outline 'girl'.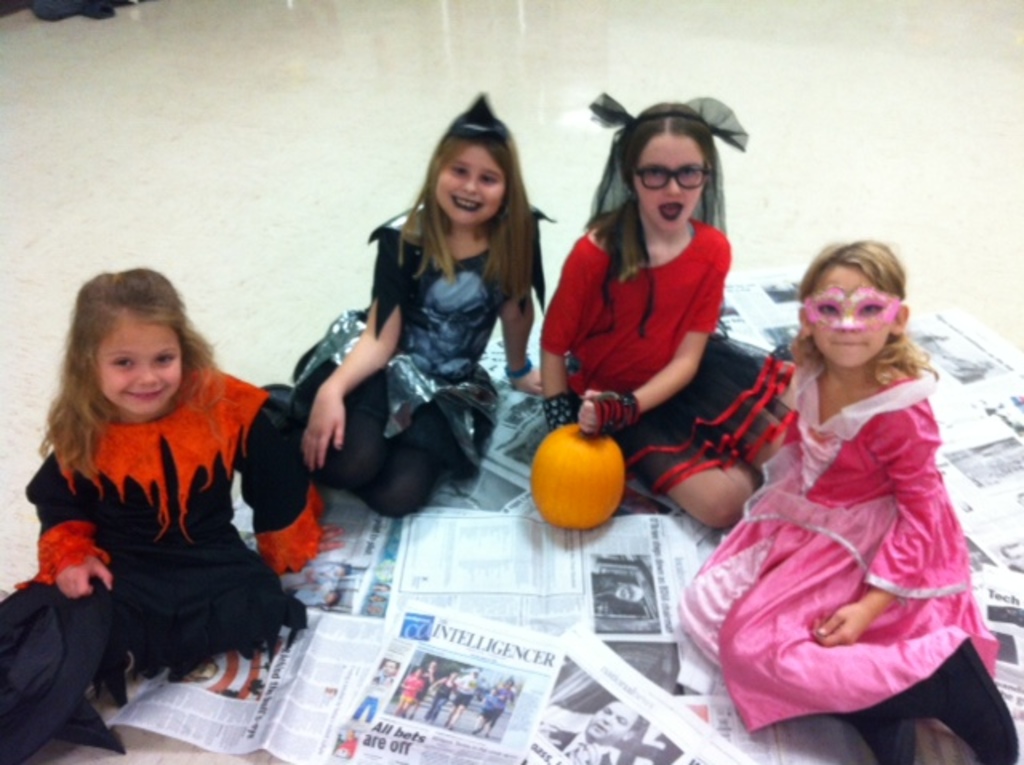
Outline: locate(533, 86, 797, 539).
